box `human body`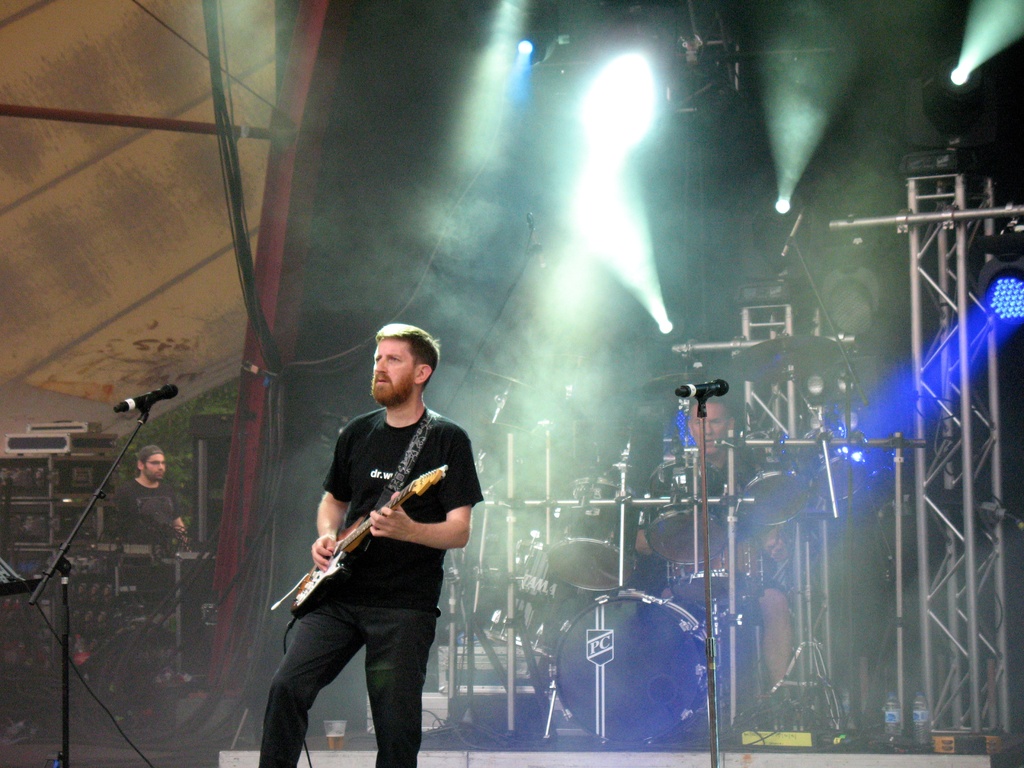
BBox(112, 471, 188, 615)
